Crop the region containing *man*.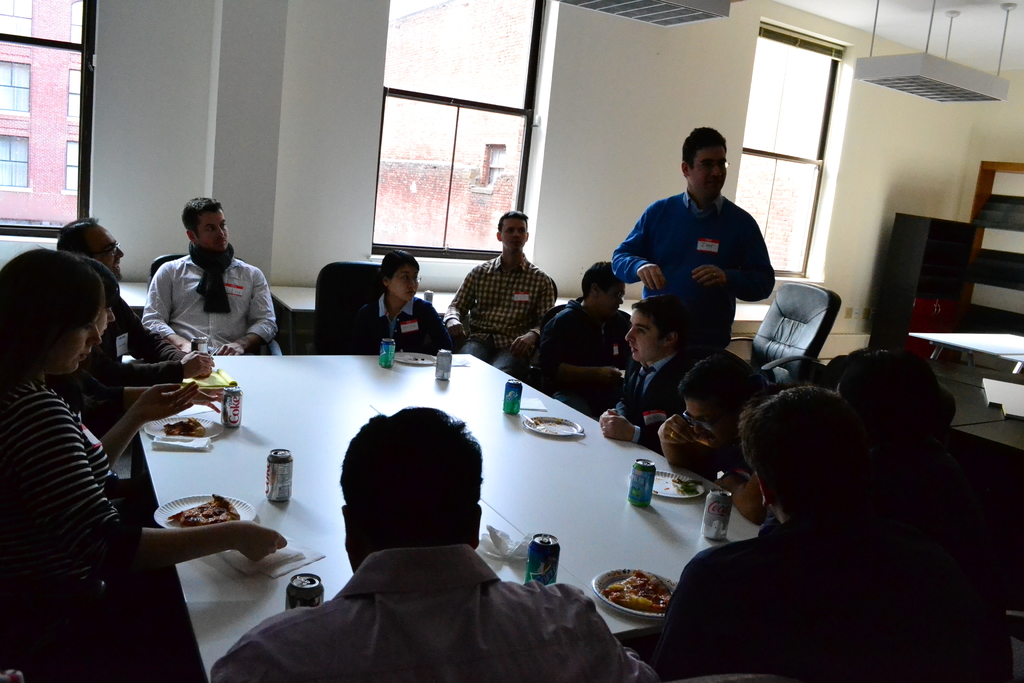
Crop region: l=145, t=195, r=280, b=364.
